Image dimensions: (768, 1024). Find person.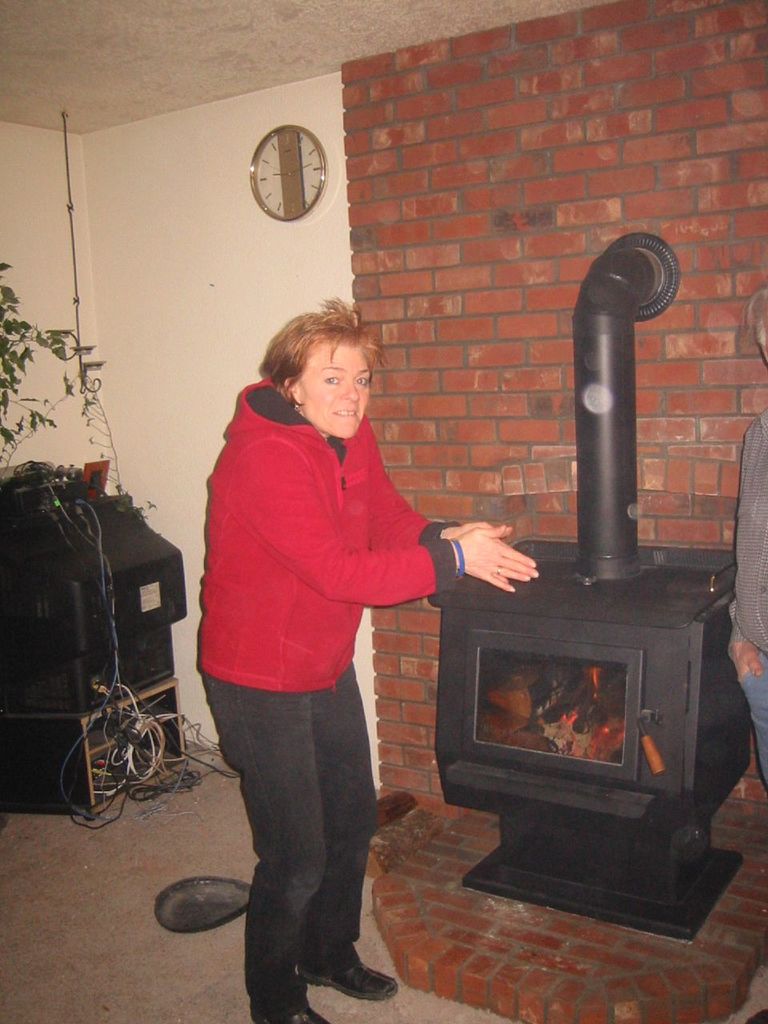
crop(724, 286, 767, 1023).
